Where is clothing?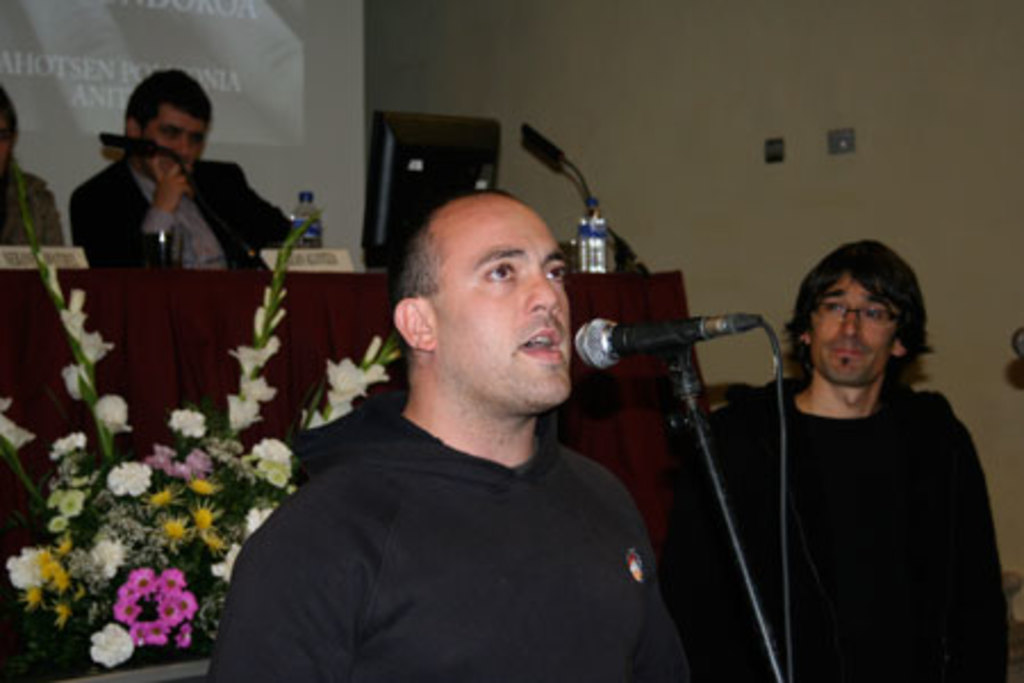
198:408:692:681.
